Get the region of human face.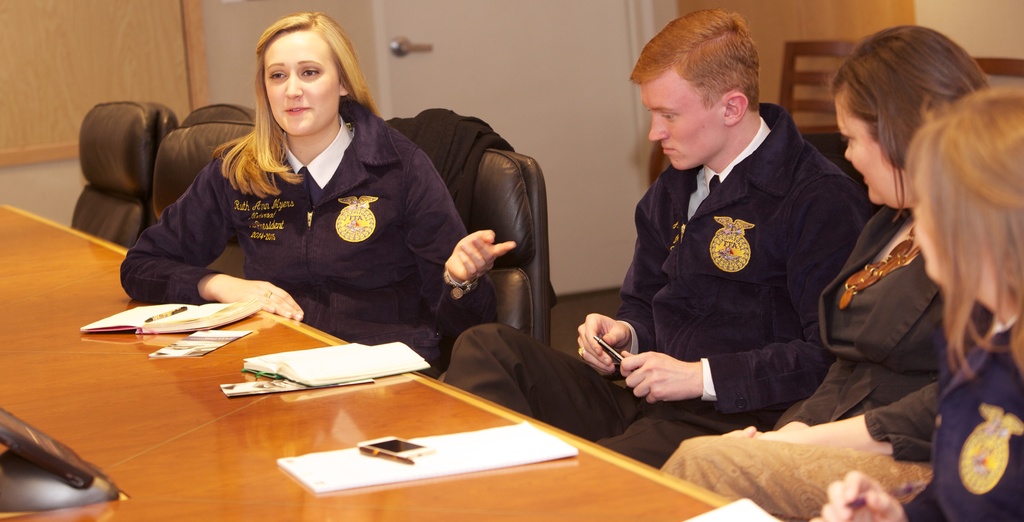
{"left": 906, "top": 148, "right": 958, "bottom": 285}.
